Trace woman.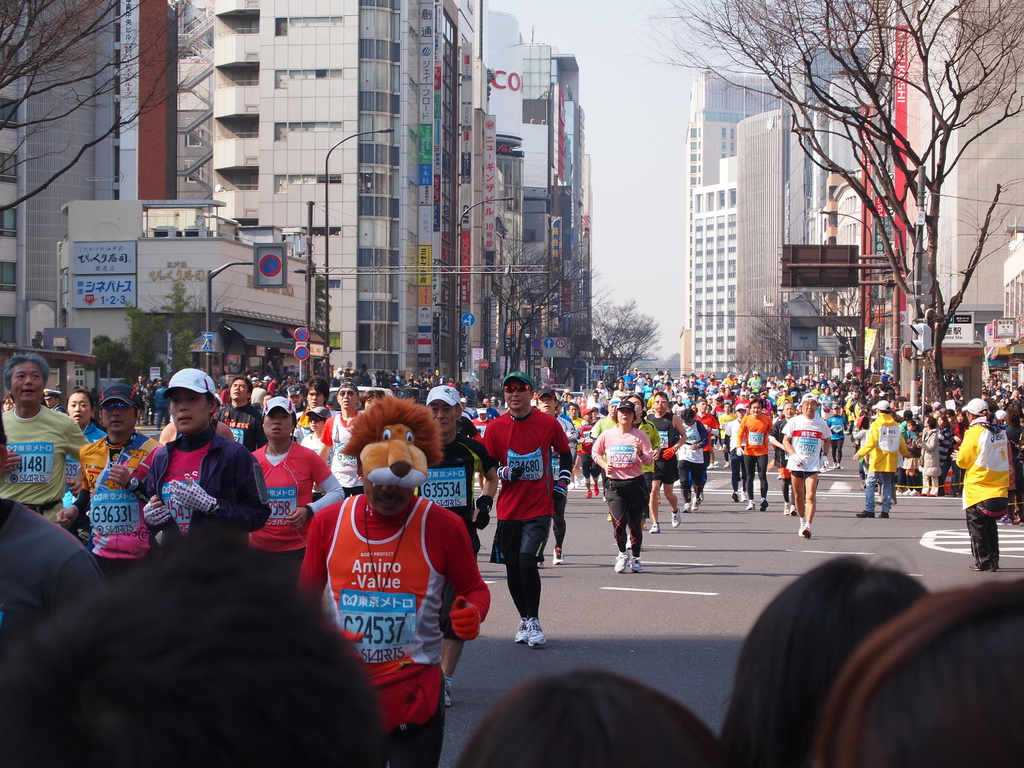
Traced to <region>141, 367, 277, 554</region>.
